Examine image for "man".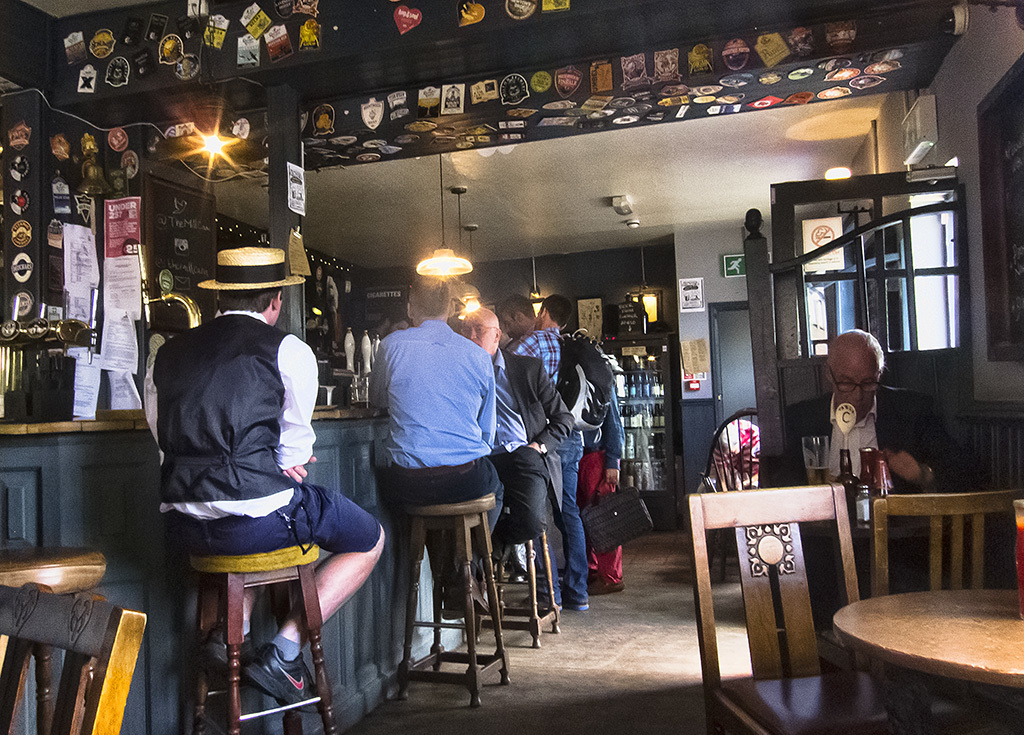
Examination result: [459, 301, 571, 582].
